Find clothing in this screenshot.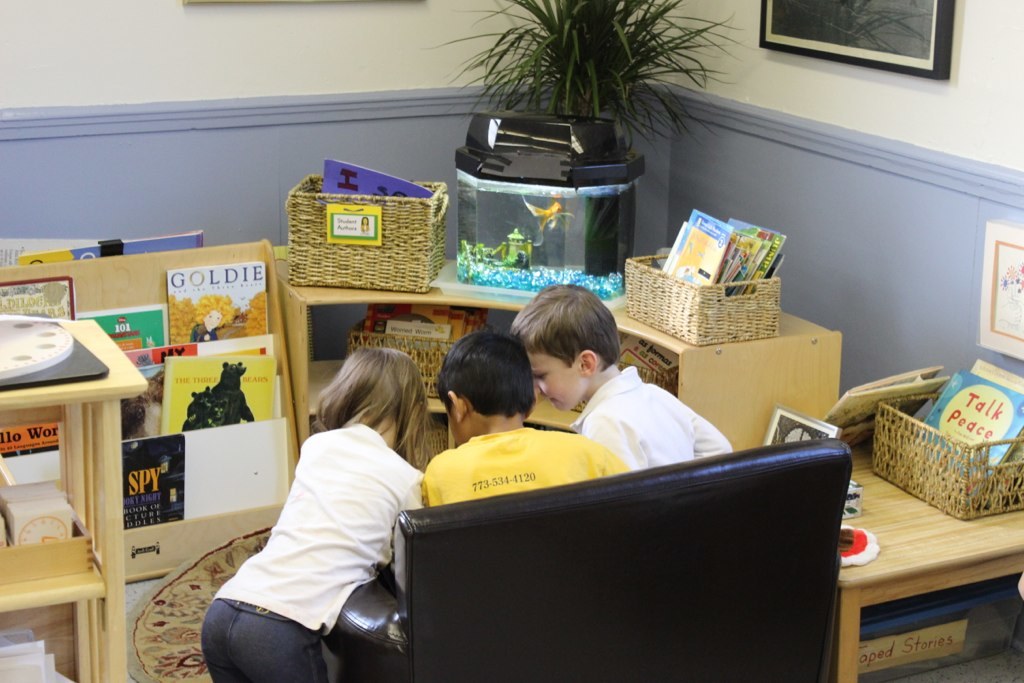
The bounding box for clothing is crop(198, 400, 431, 664).
